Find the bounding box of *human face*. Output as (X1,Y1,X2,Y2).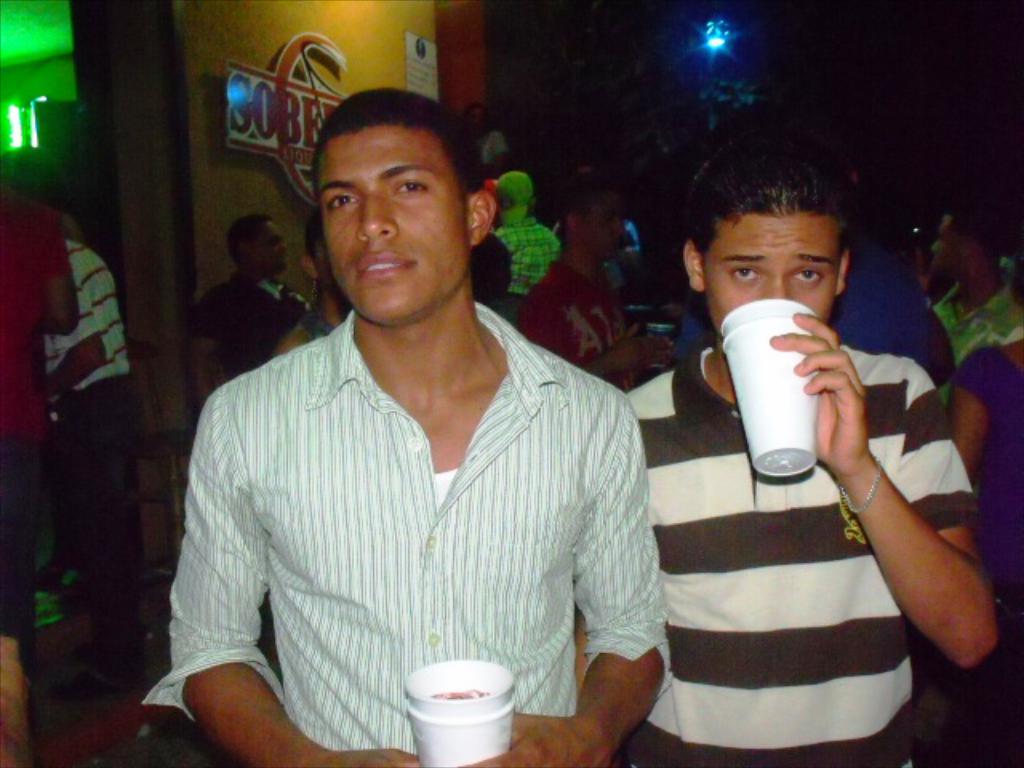
(317,130,462,330).
